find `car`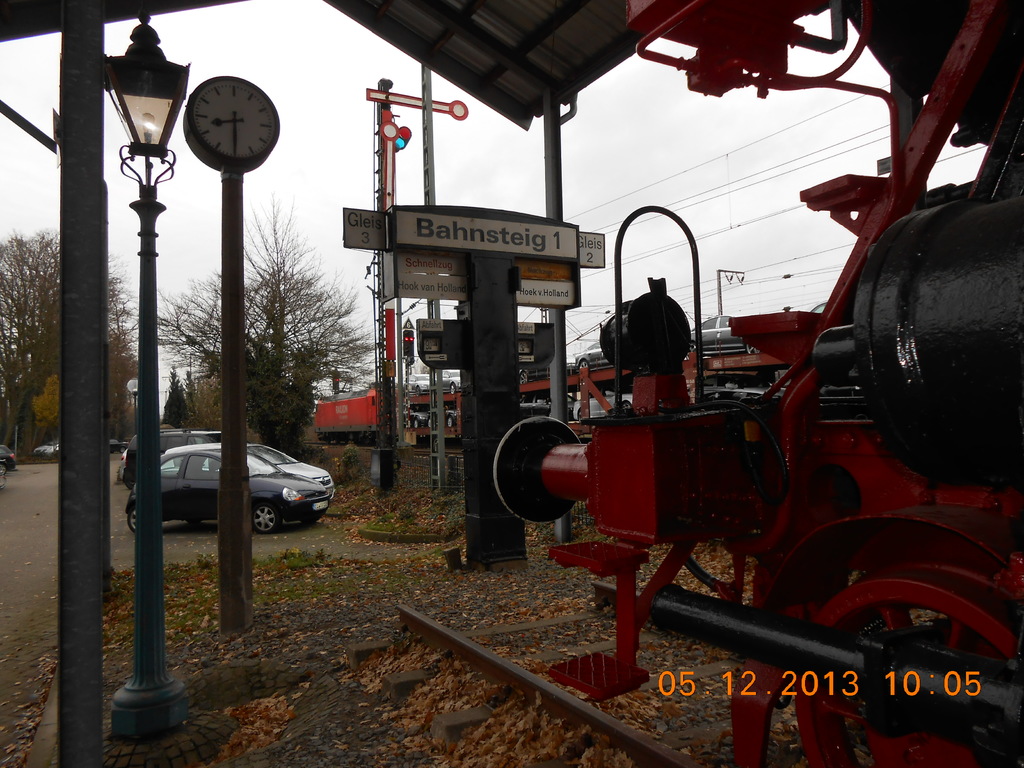
[left=116, top=429, right=216, bottom=488]
